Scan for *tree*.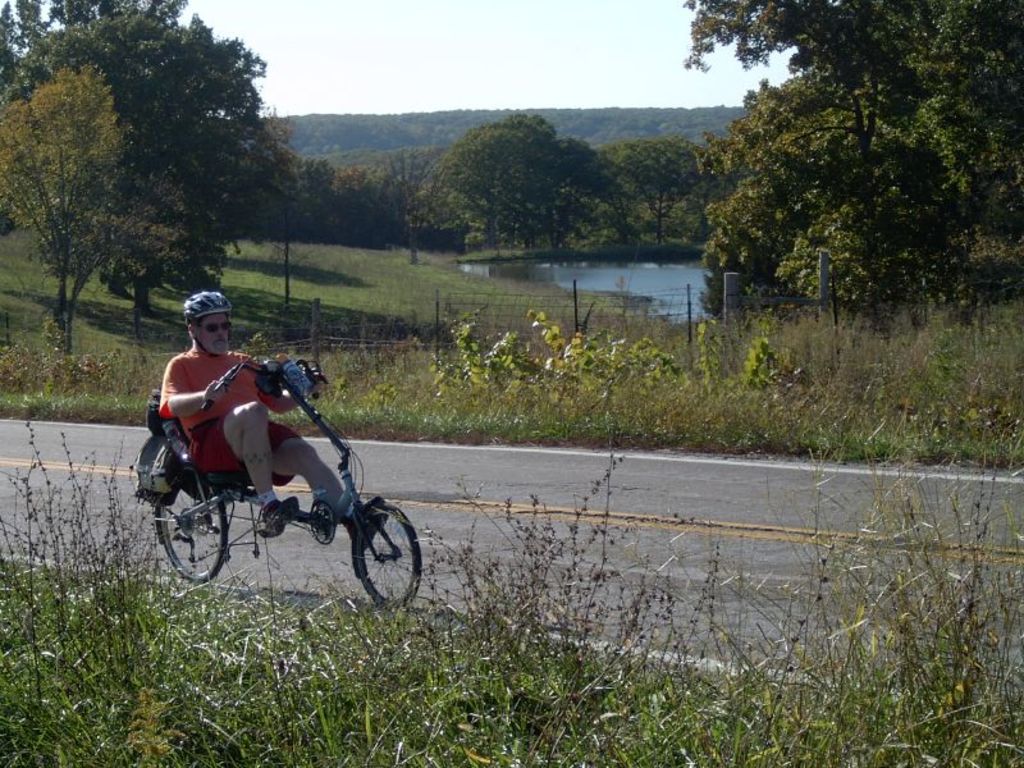
Scan result: box=[0, 13, 275, 308].
